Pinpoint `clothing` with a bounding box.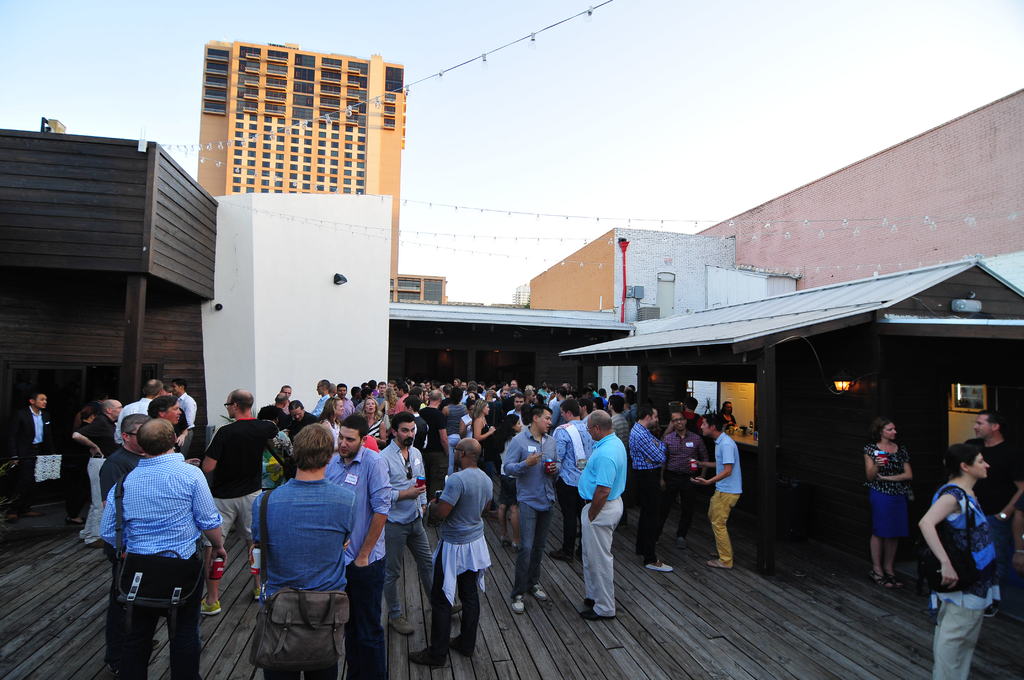
bbox(927, 480, 1004, 679).
